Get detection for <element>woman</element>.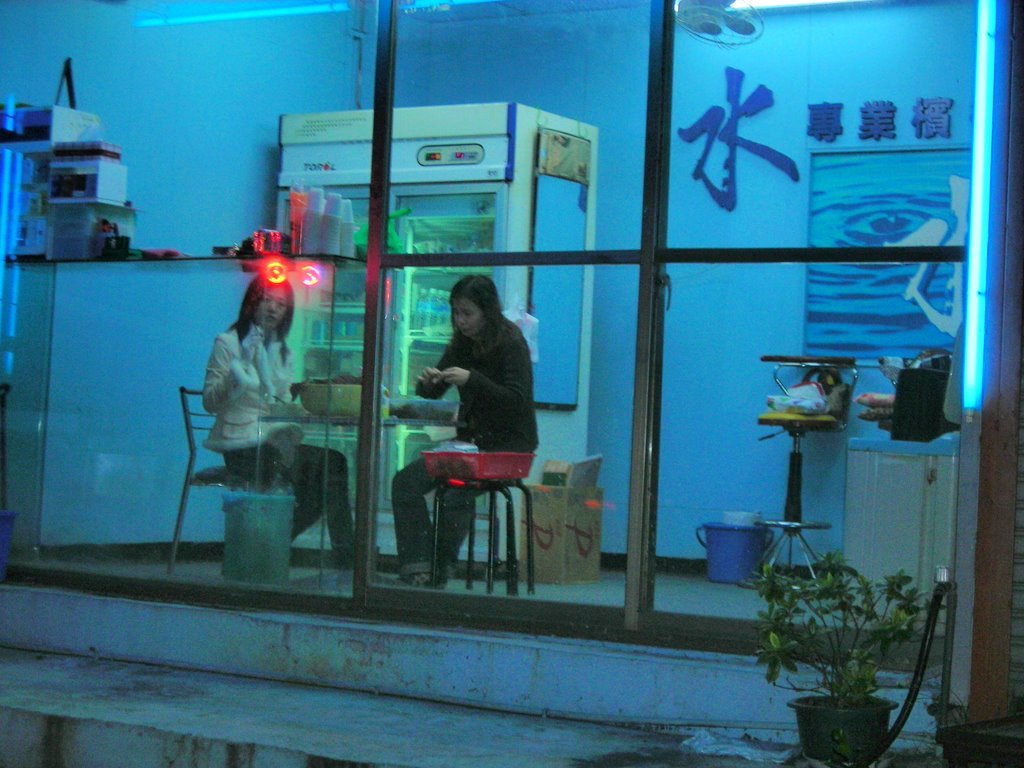
Detection: locate(207, 277, 358, 563).
